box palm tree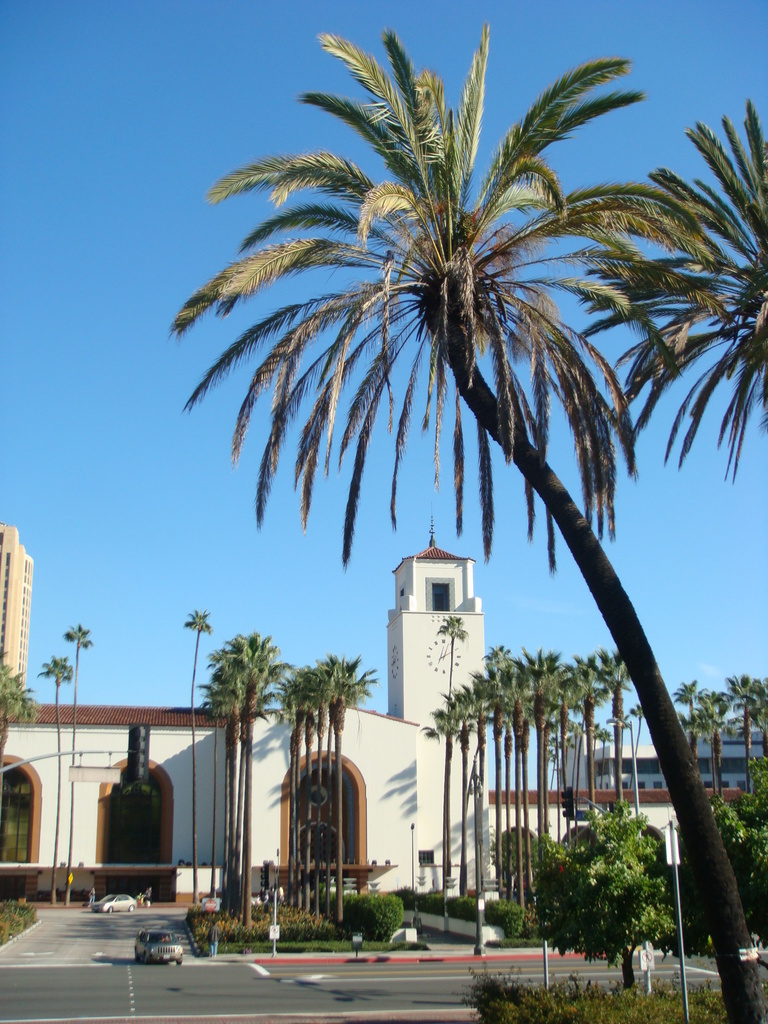
493, 650, 540, 862
